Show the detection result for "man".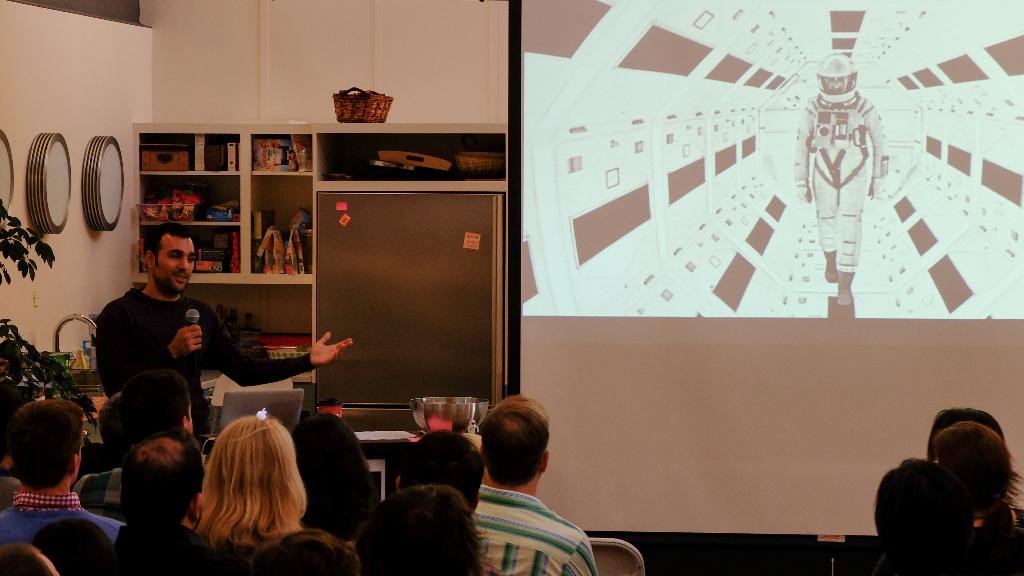
77/435/237/575.
